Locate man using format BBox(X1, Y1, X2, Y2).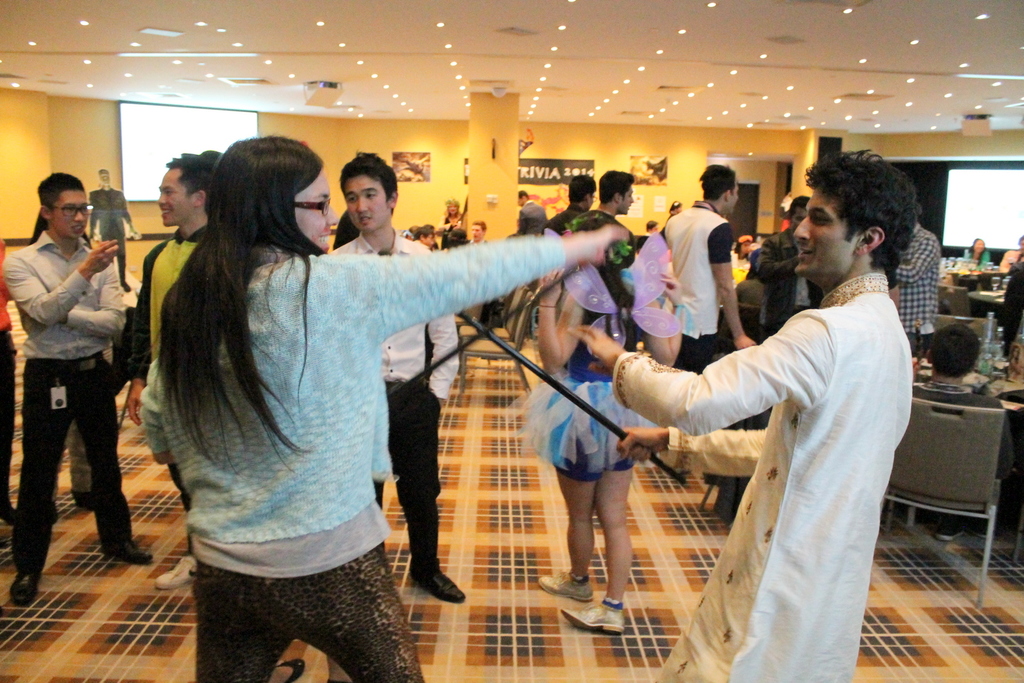
BBox(415, 230, 435, 247).
